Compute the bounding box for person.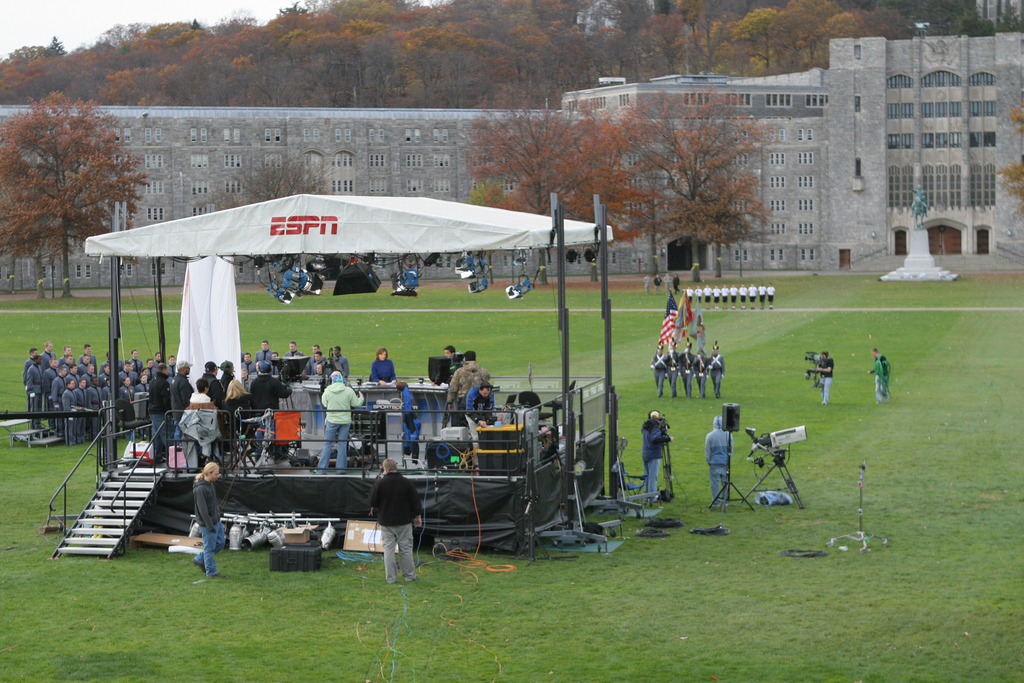
Rect(707, 342, 724, 397).
